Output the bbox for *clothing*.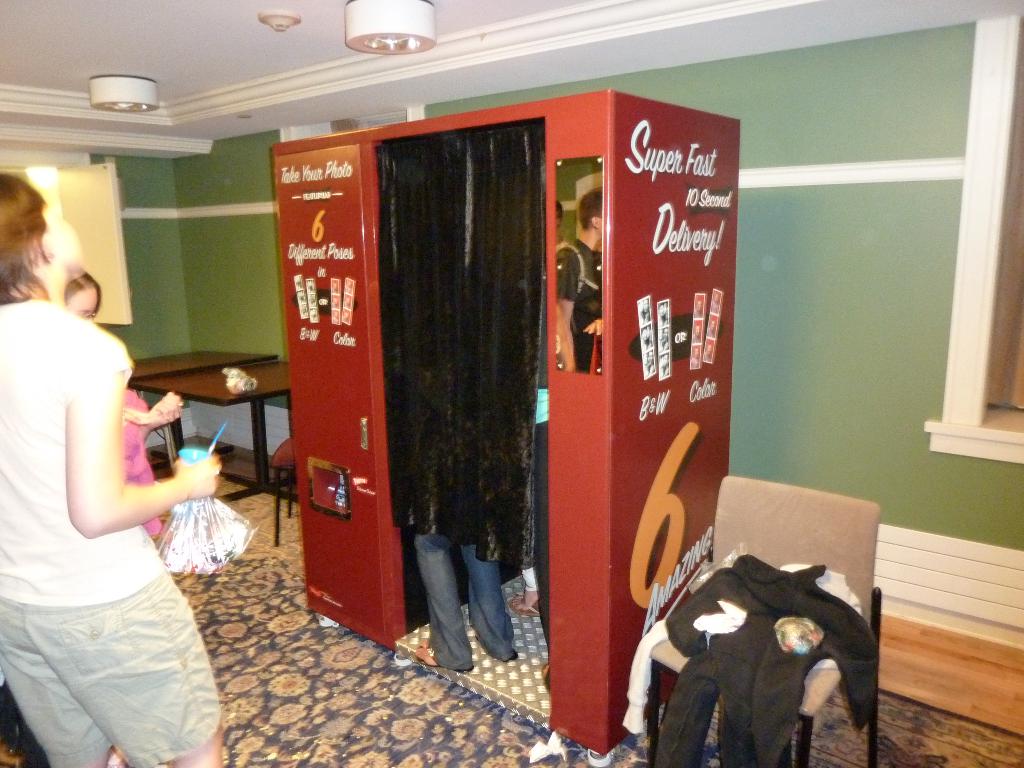
rect(652, 555, 877, 767).
